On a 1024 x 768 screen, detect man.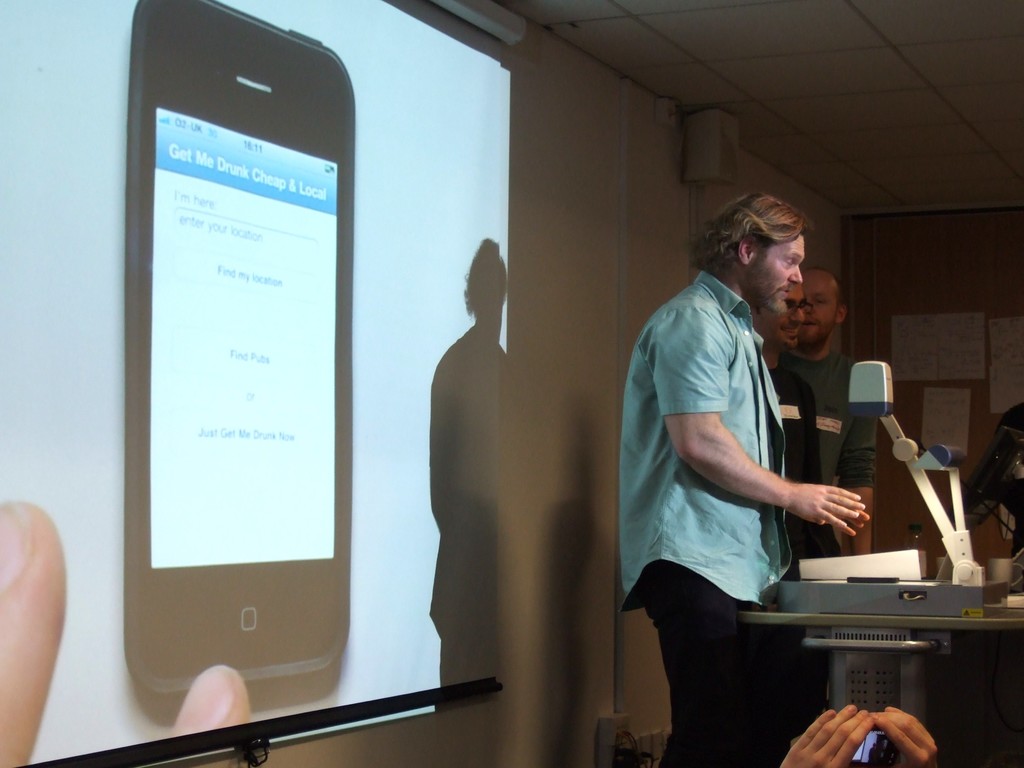
crop(788, 269, 881, 553).
